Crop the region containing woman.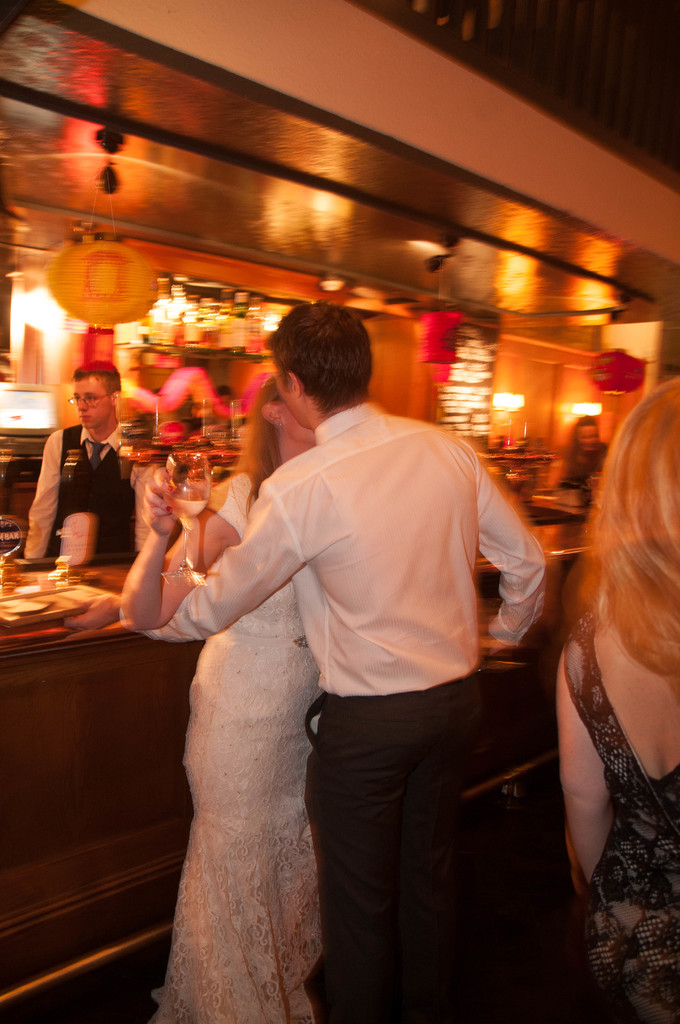
Crop region: 109 373 337 1023.
